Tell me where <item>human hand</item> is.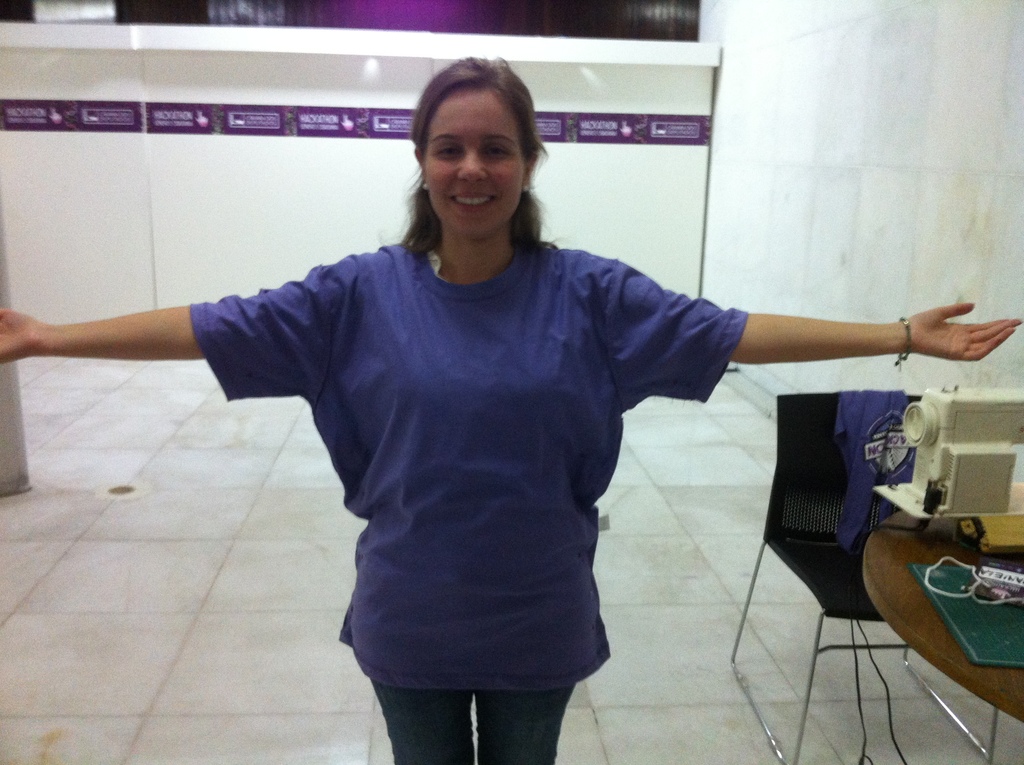
<item>human hand</item> is at 0:308:41:366.
